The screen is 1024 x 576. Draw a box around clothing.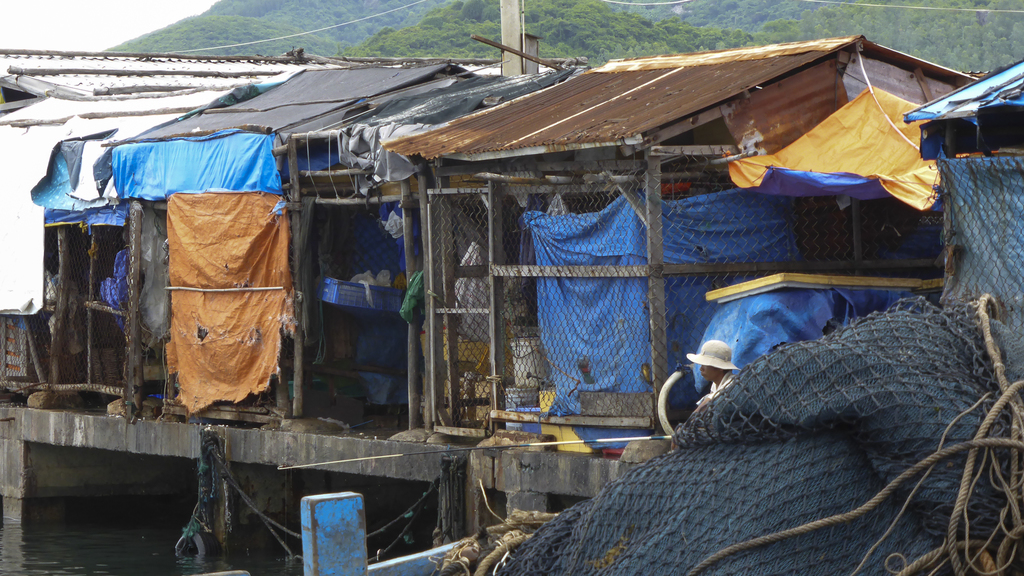
bbox=[710, 368, 733, 395].
